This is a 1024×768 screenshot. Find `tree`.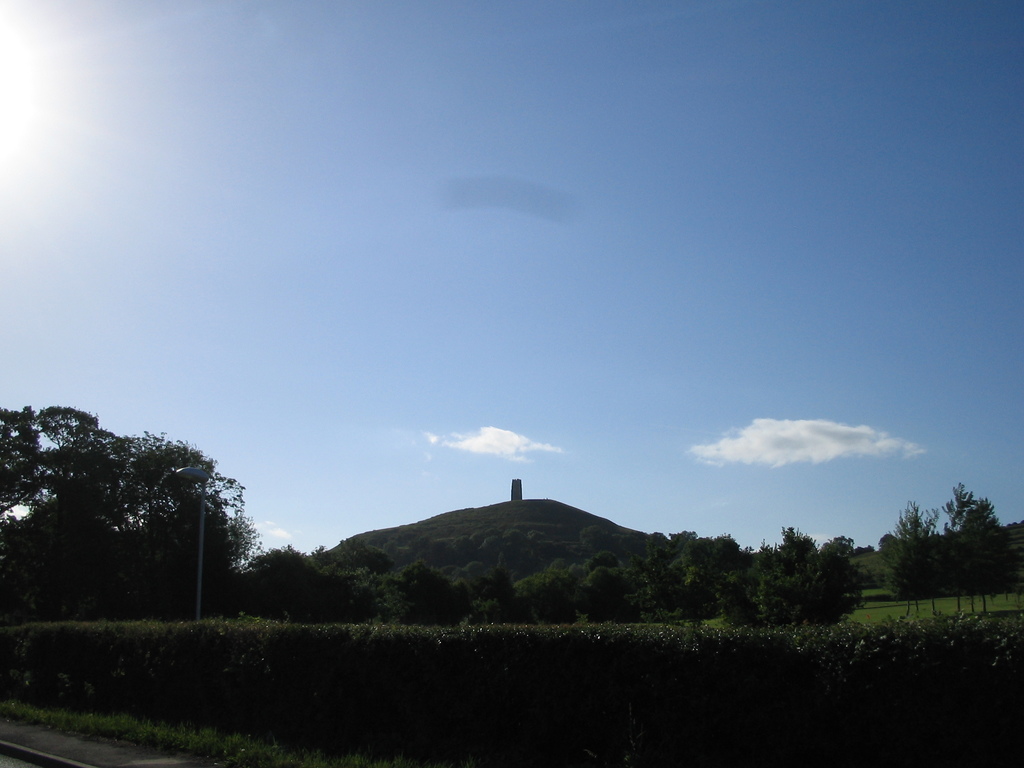
Bounding box: rect(889, 479, 1017, 611).
